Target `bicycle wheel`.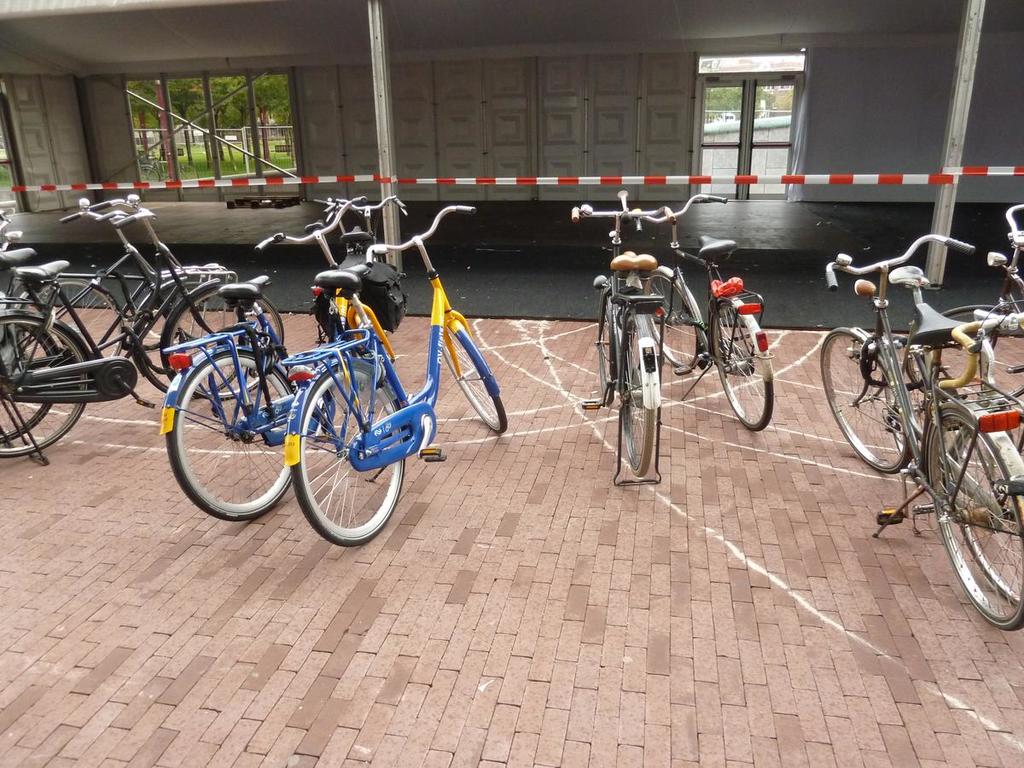
Target region: left=880, top=337, right=927, bottom=472.
